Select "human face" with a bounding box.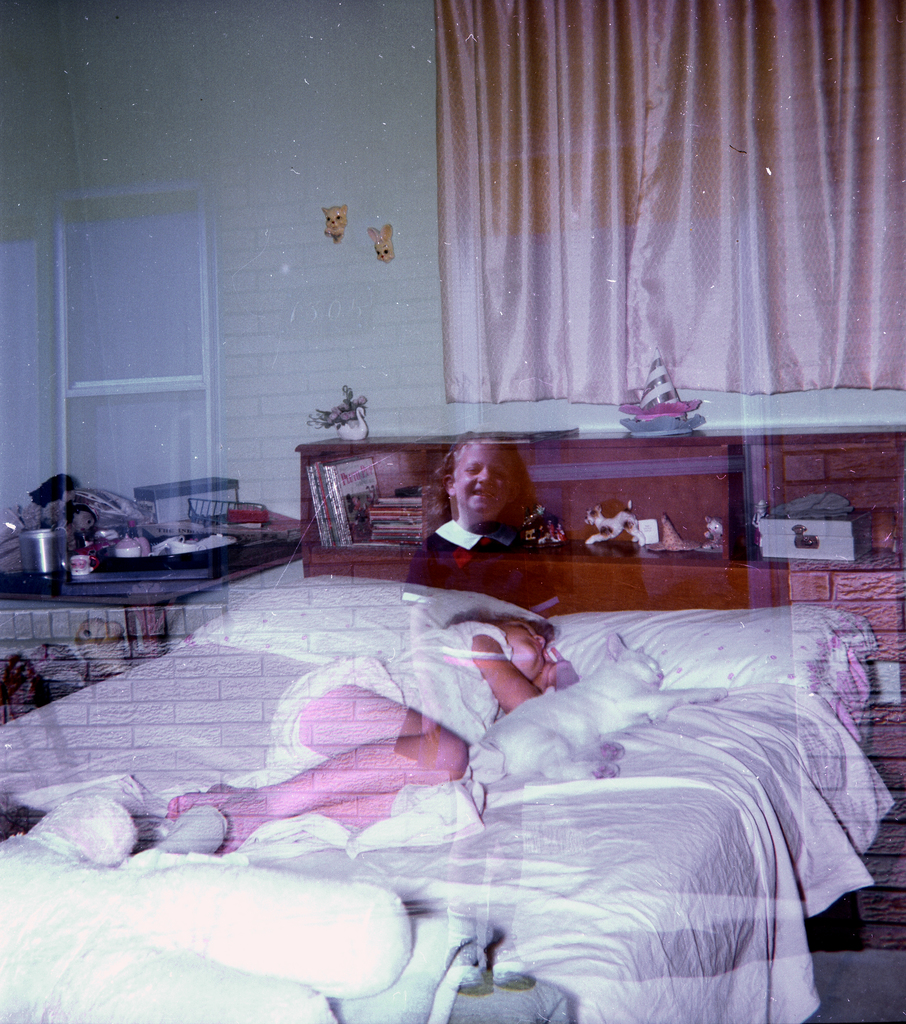
<region>452, 442, 519, 511</region>.
